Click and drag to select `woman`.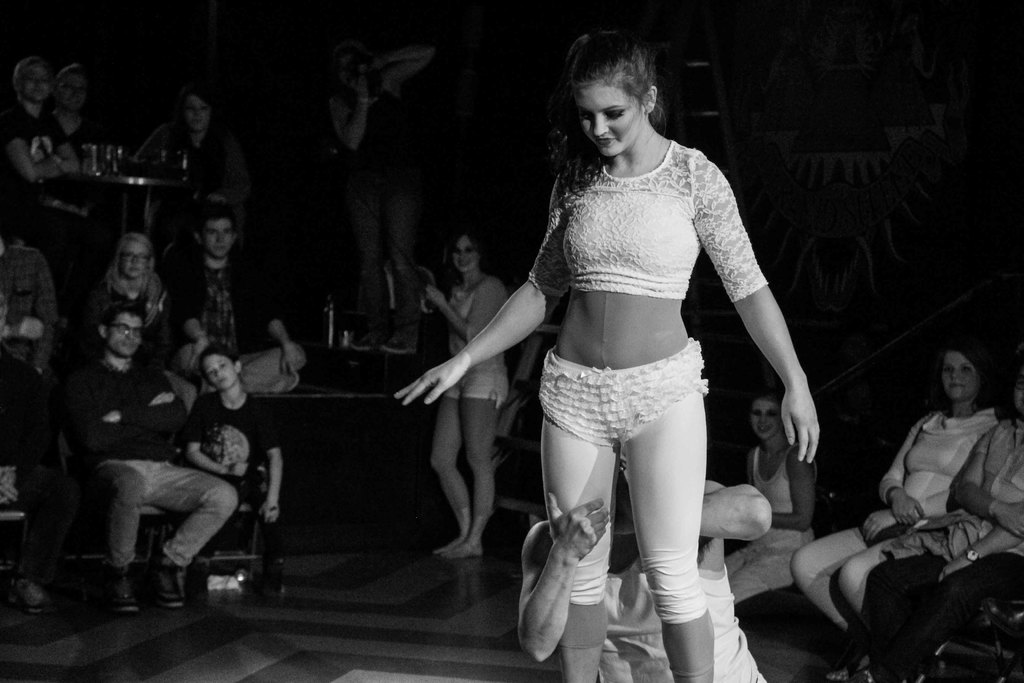
Selection: 424, 229, 519, 558.
